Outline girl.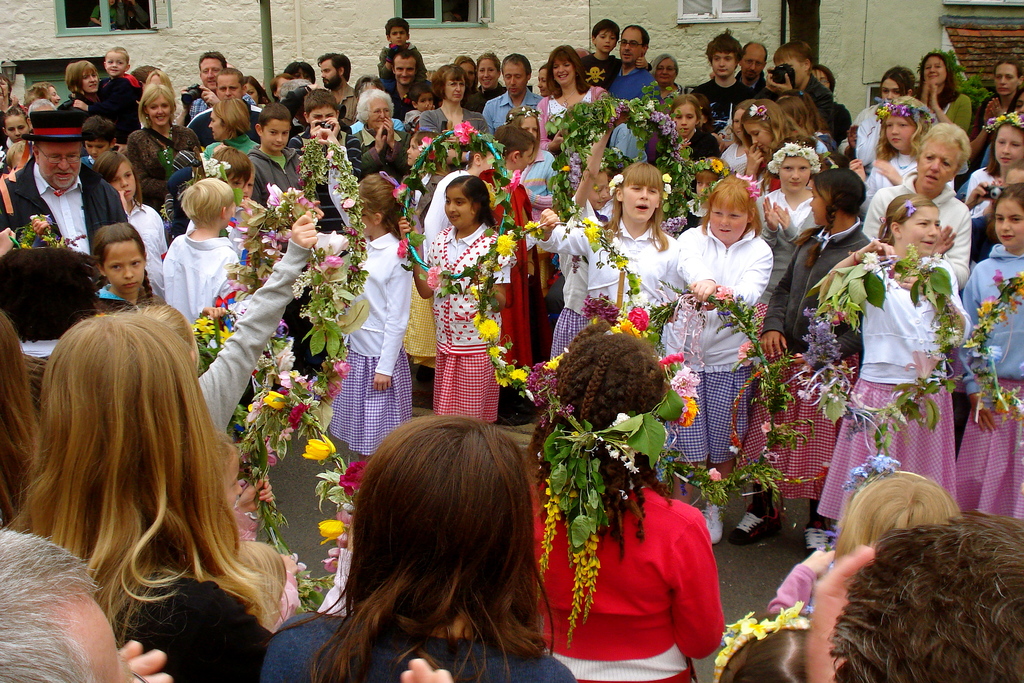
Outline: <box>858,65,917,174</box>.
